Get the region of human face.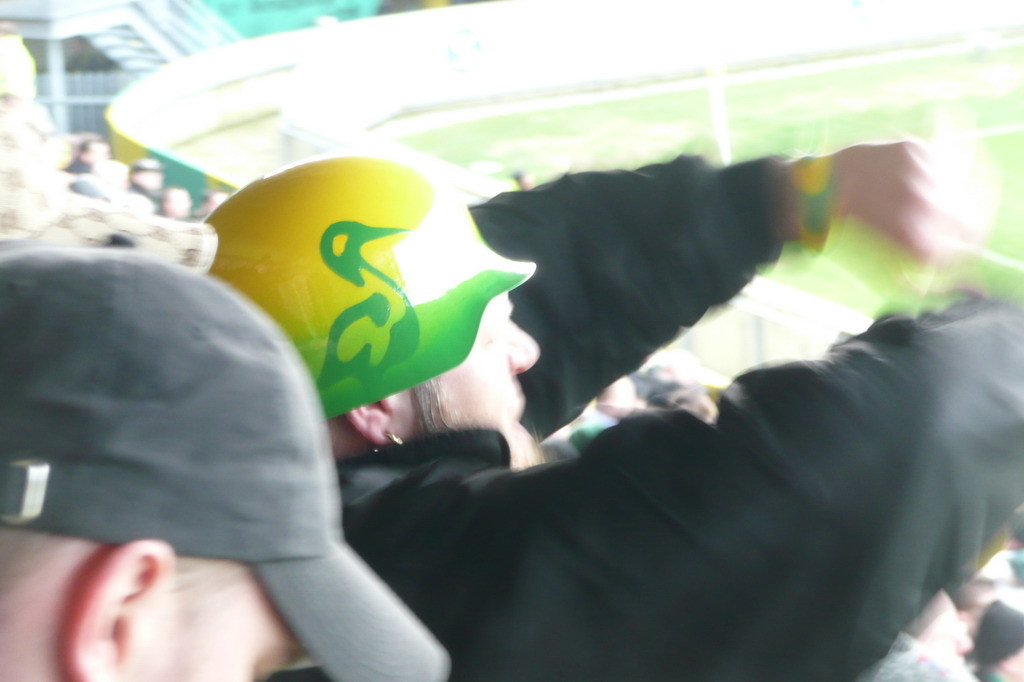
444 294 541 451.
